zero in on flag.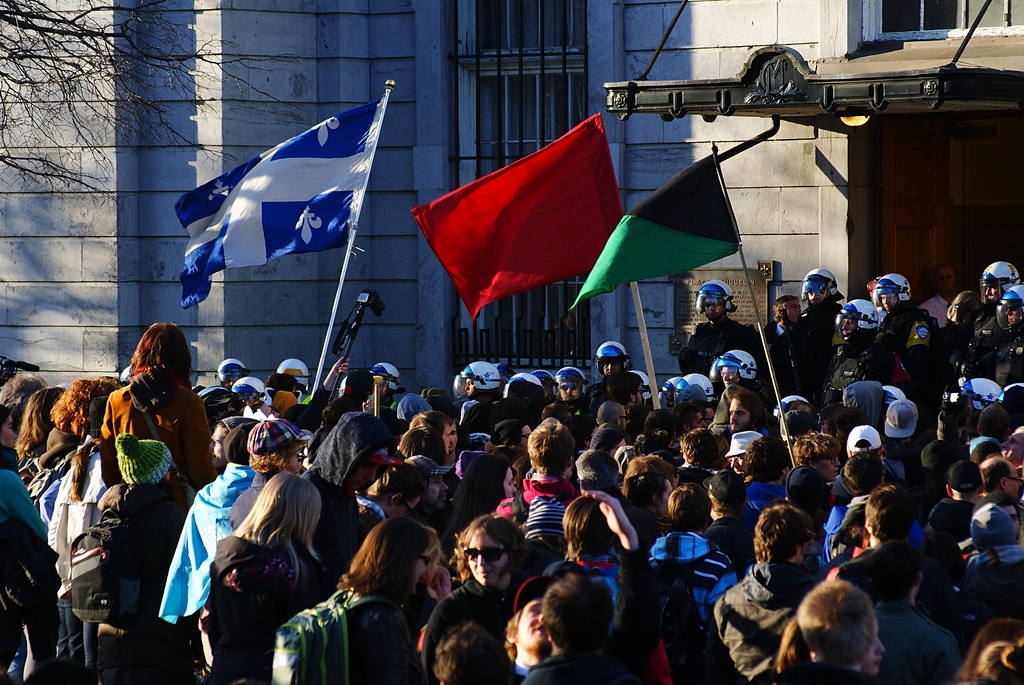
Zeroed in: locate(566, 142, 738, 312).
